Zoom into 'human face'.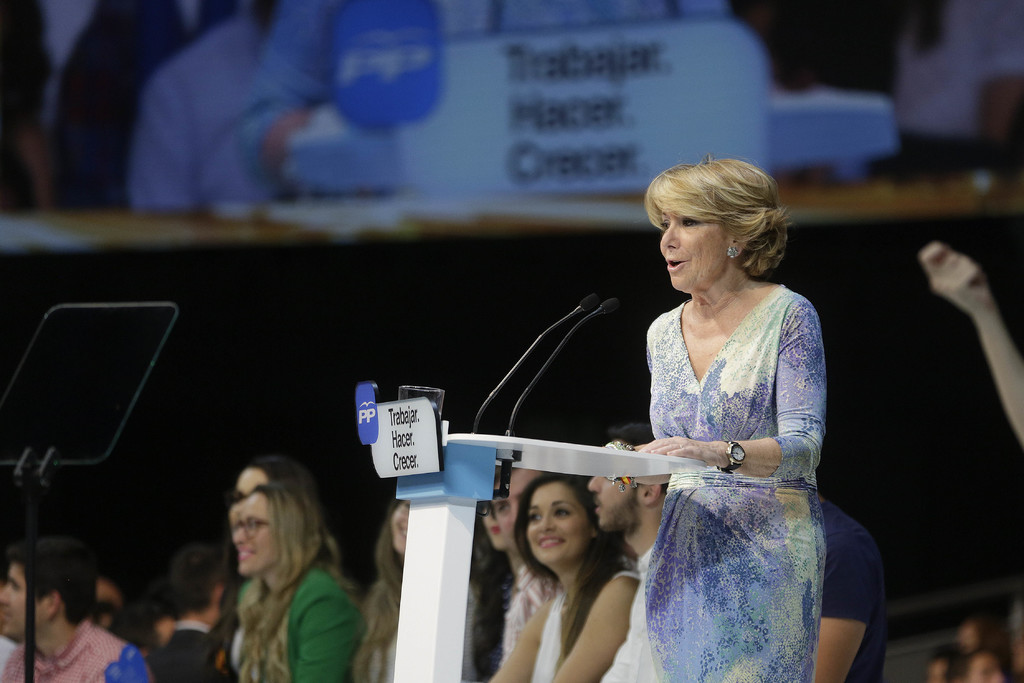
Zoom target: bbox(228, 484, 276, 579).
